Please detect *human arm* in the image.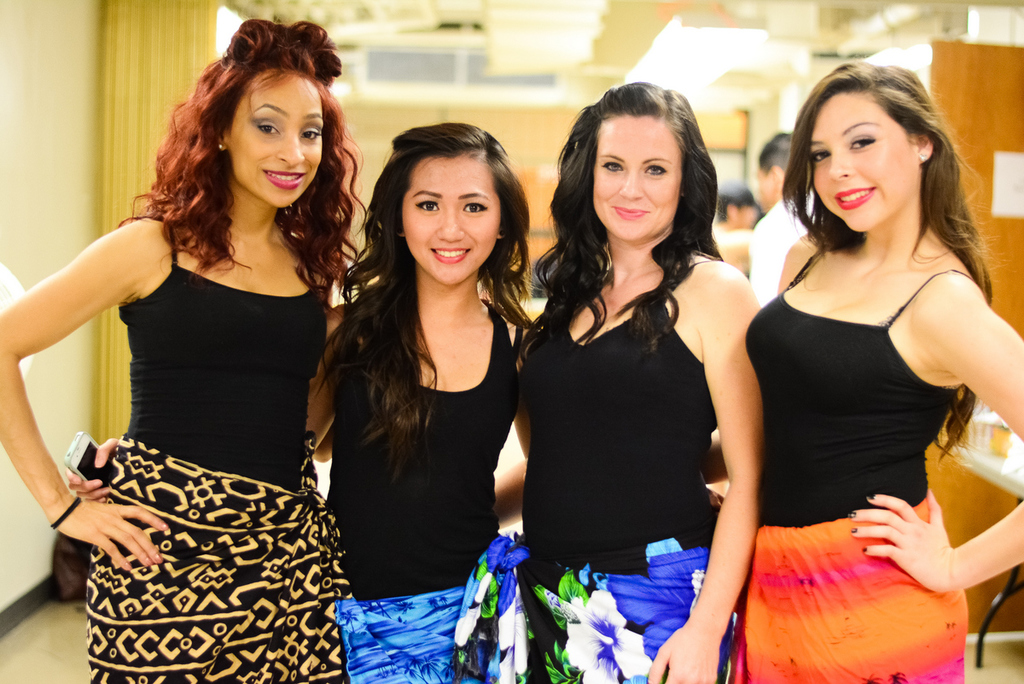
(847,265,1023,599).
